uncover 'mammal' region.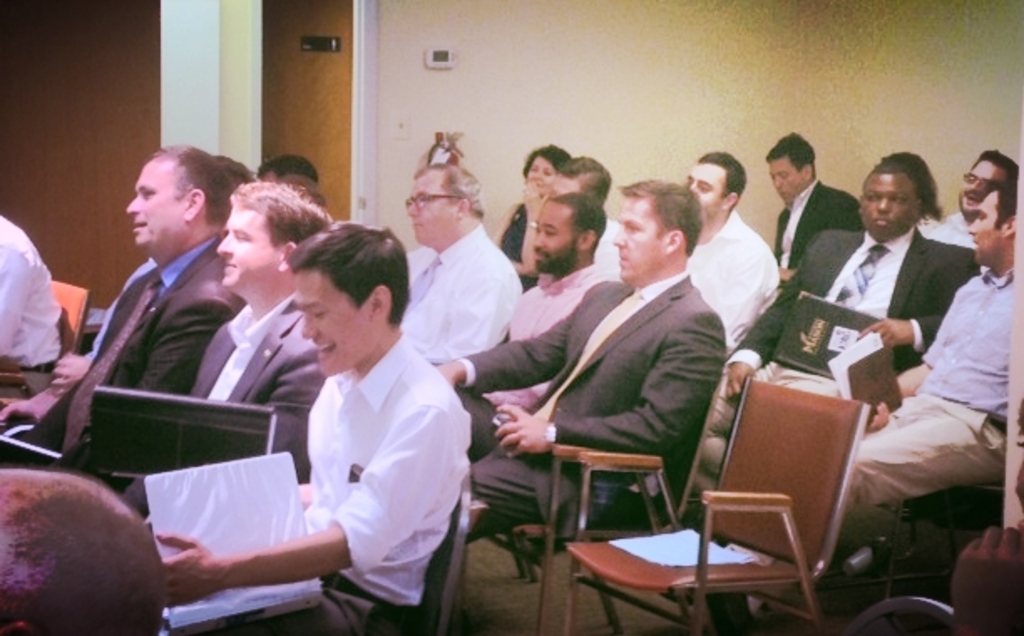
Uncovered: region(500, 142, 579, 281).
